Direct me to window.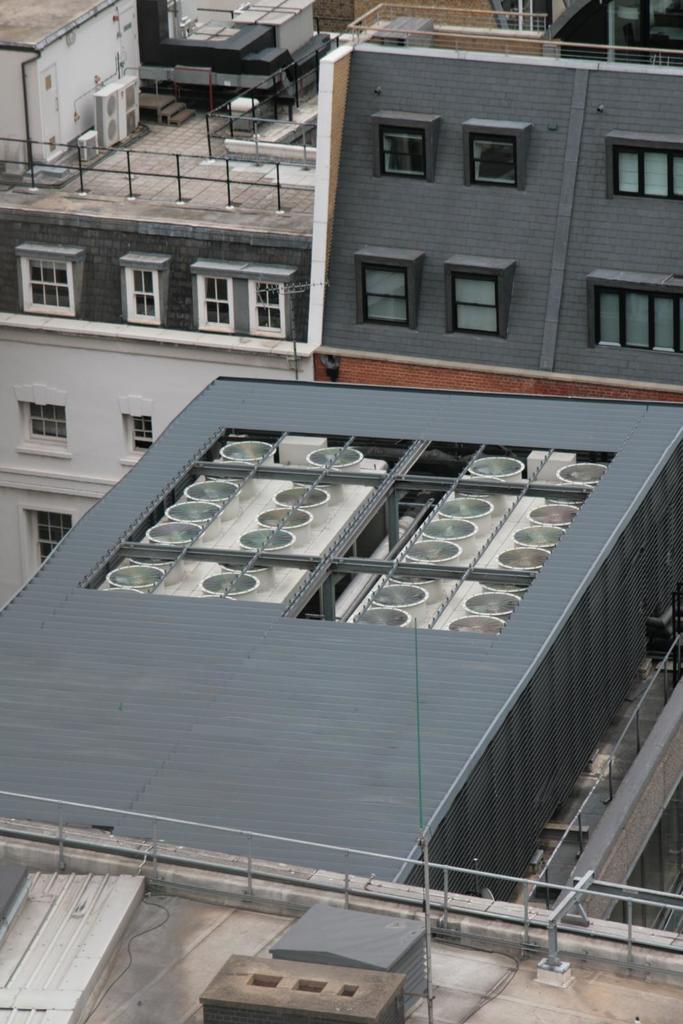
Direction: detection(16, 384, 72, 461).
